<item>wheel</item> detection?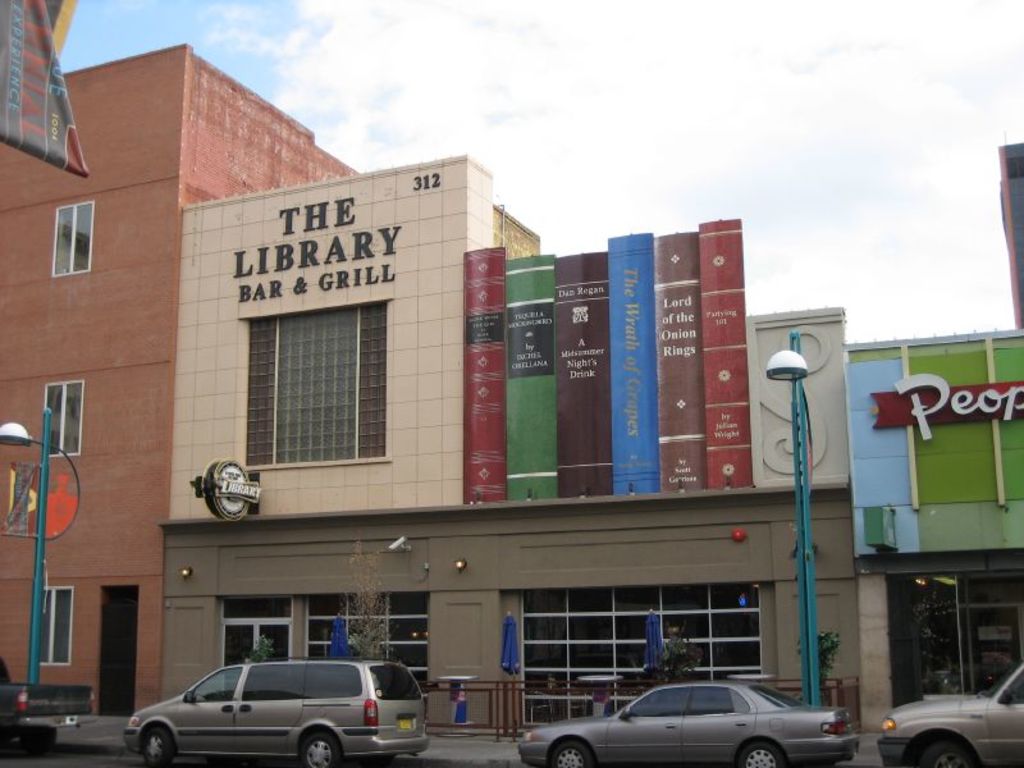
box(741, 740, 787, 767)
